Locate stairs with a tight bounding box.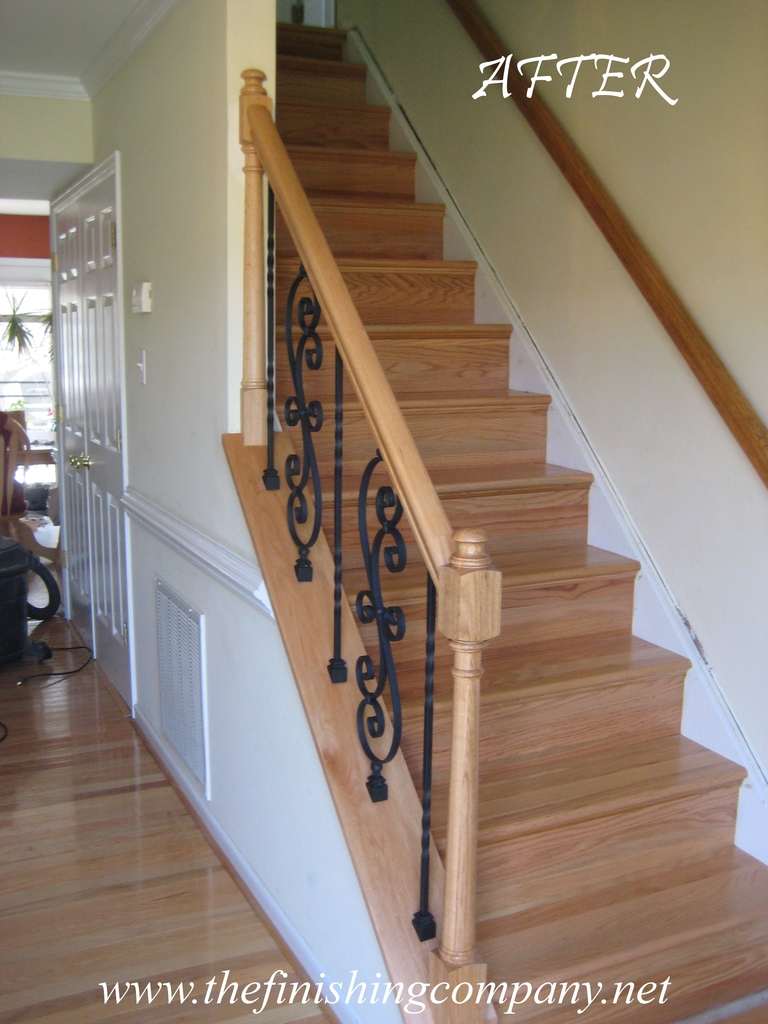
locate(276, 22, 767, 1023).
